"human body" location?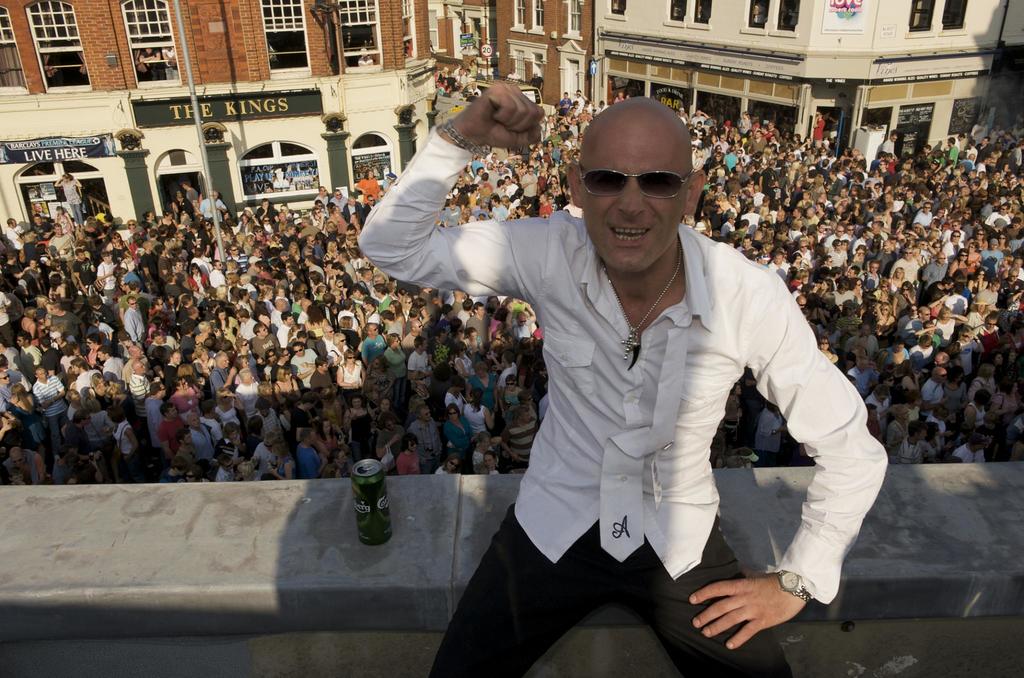
{"x1": 940, "y1": 163, "x2": 945, "y2": 175}
